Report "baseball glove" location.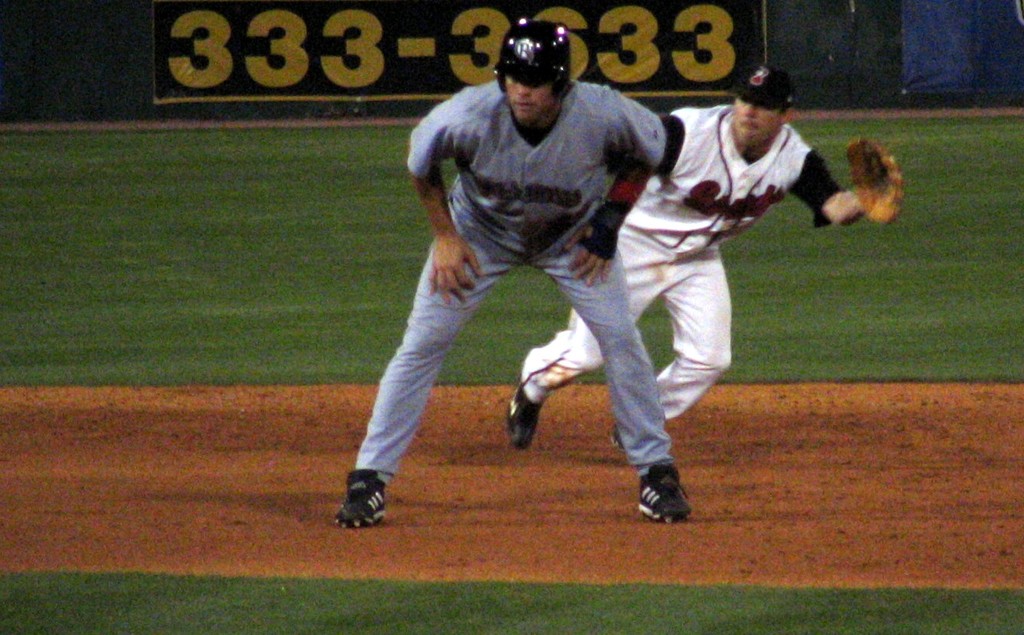
Report: [x1=844, y1=136, x2=905, y2=224].
